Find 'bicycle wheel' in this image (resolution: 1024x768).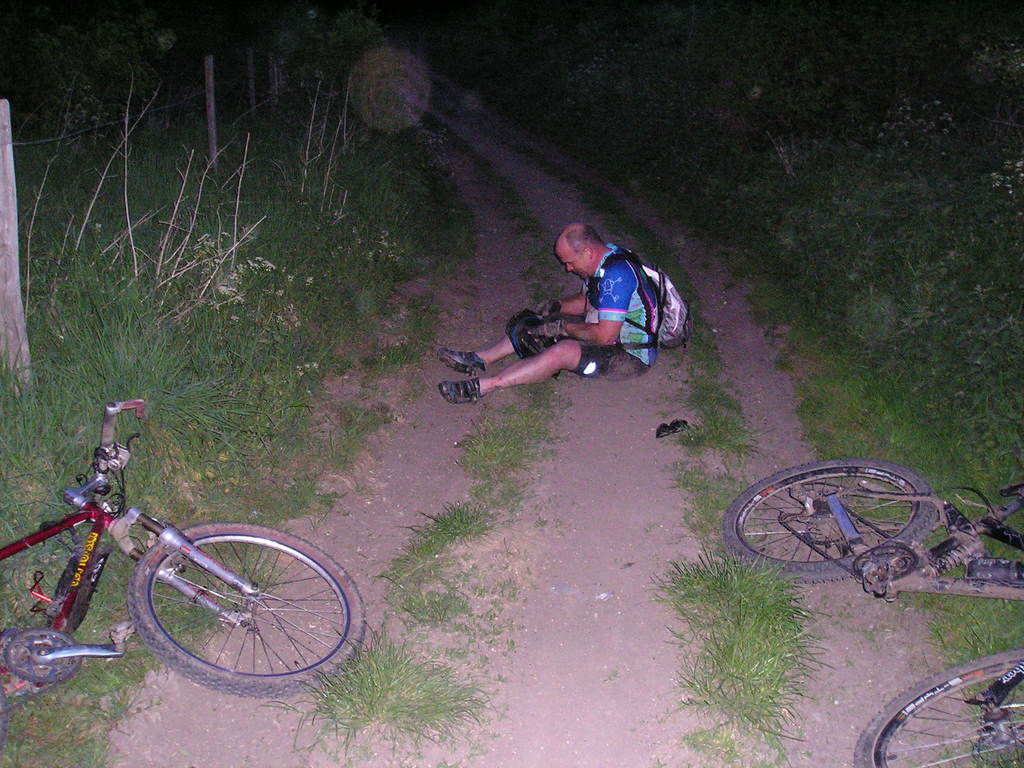
[left=128, top=520, right=369, bottom=701].
